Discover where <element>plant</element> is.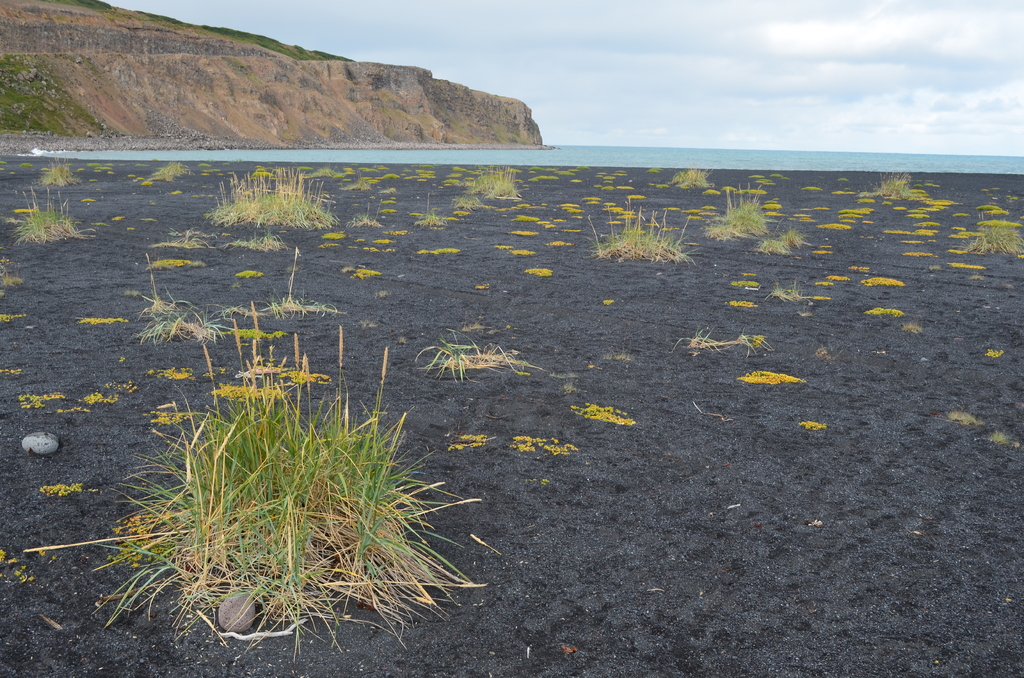
Discovered at x1=863 y1=275 x2=903 y2=287.
